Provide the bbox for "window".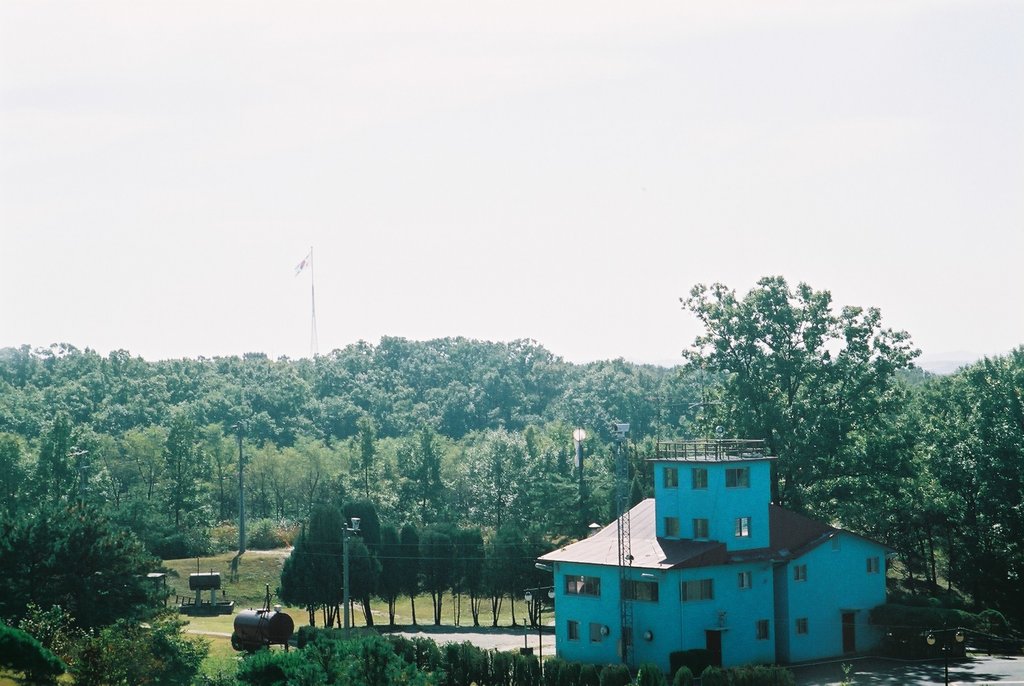
563/575/604/598.
